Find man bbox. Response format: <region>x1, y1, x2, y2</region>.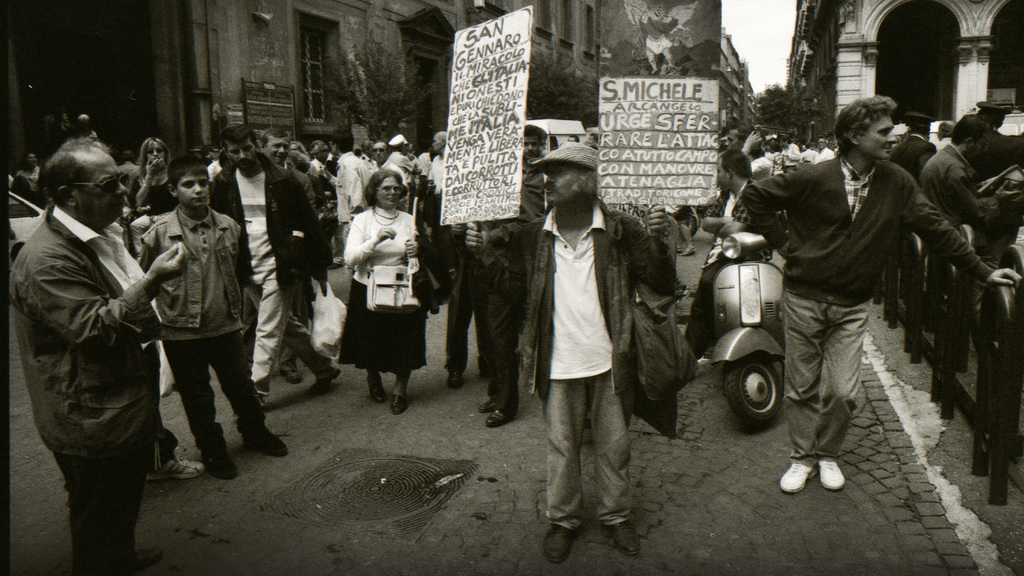
<region>933, 120, 956, 146</region>.
